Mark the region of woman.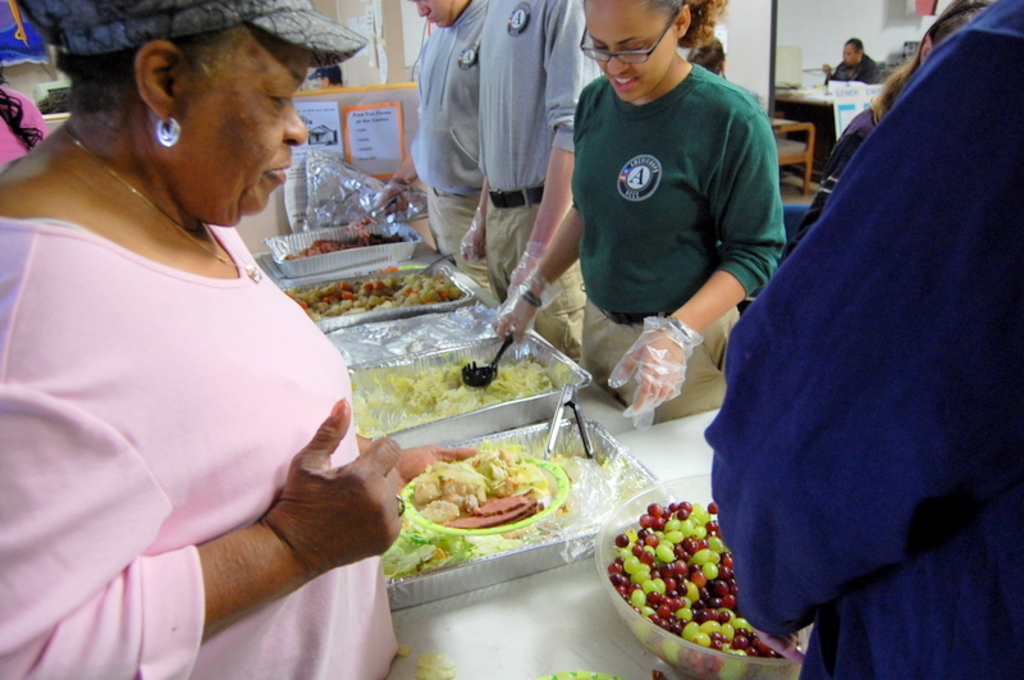
Region: {"x1": 489, "y1": 0, "x2": 787, "y2": 434}.
